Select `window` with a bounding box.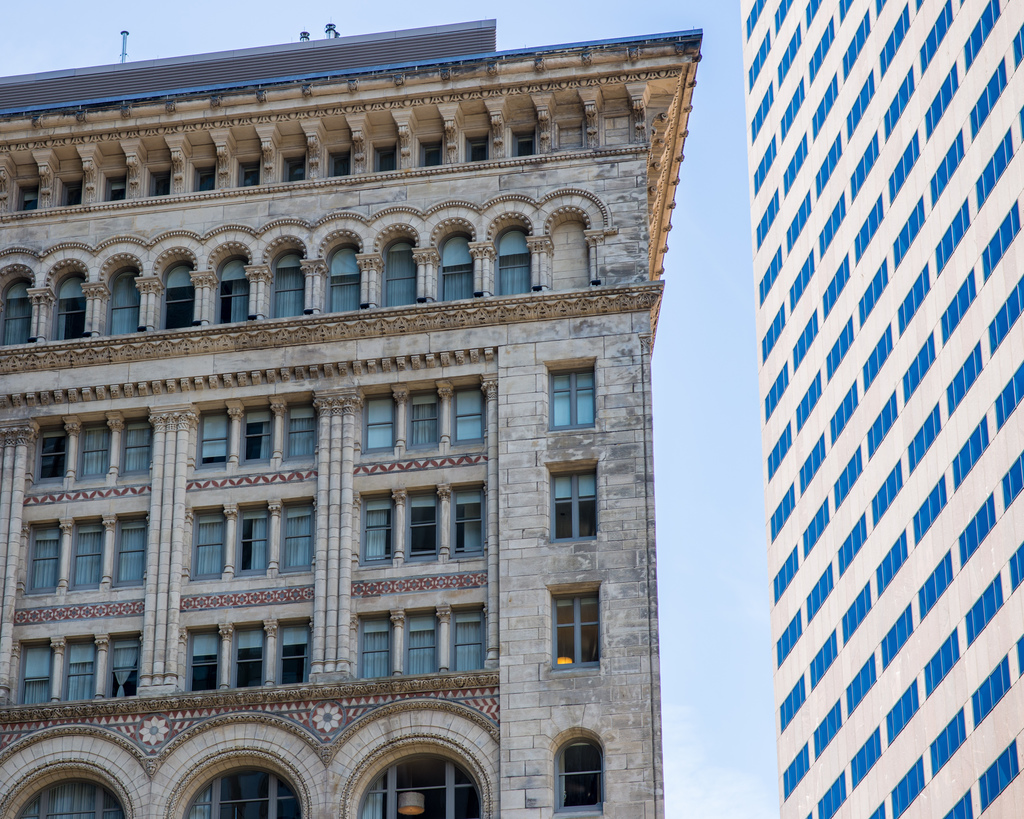
5:299:33:347.
